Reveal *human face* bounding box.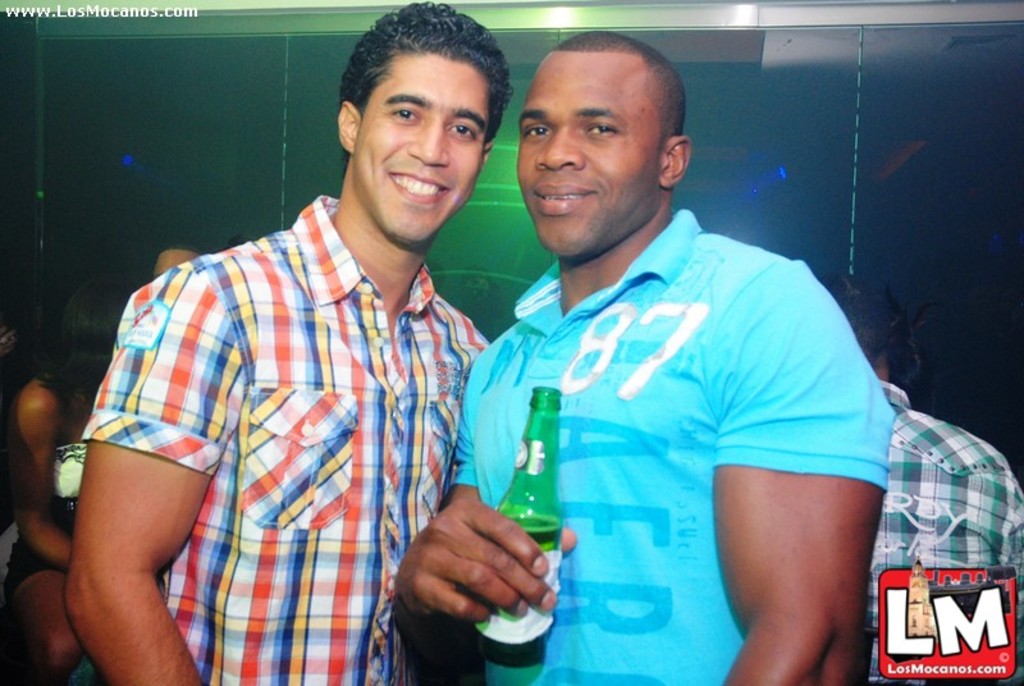
Revealed: select_region(351, 51, 495, 255).
